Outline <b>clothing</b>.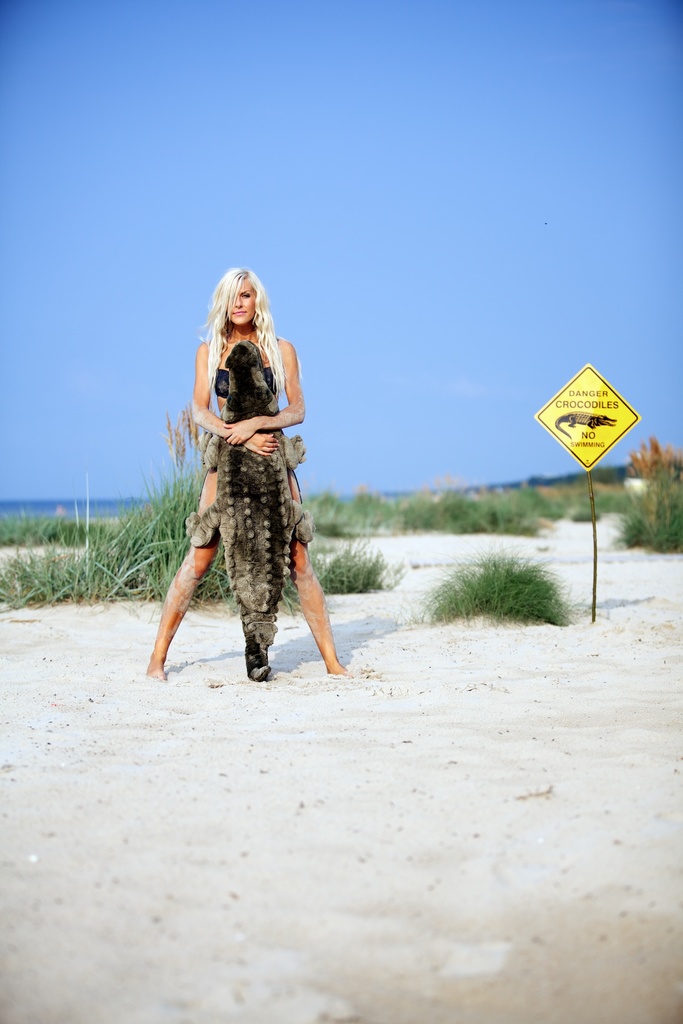
Outline: 163, 306, 318, 652.
